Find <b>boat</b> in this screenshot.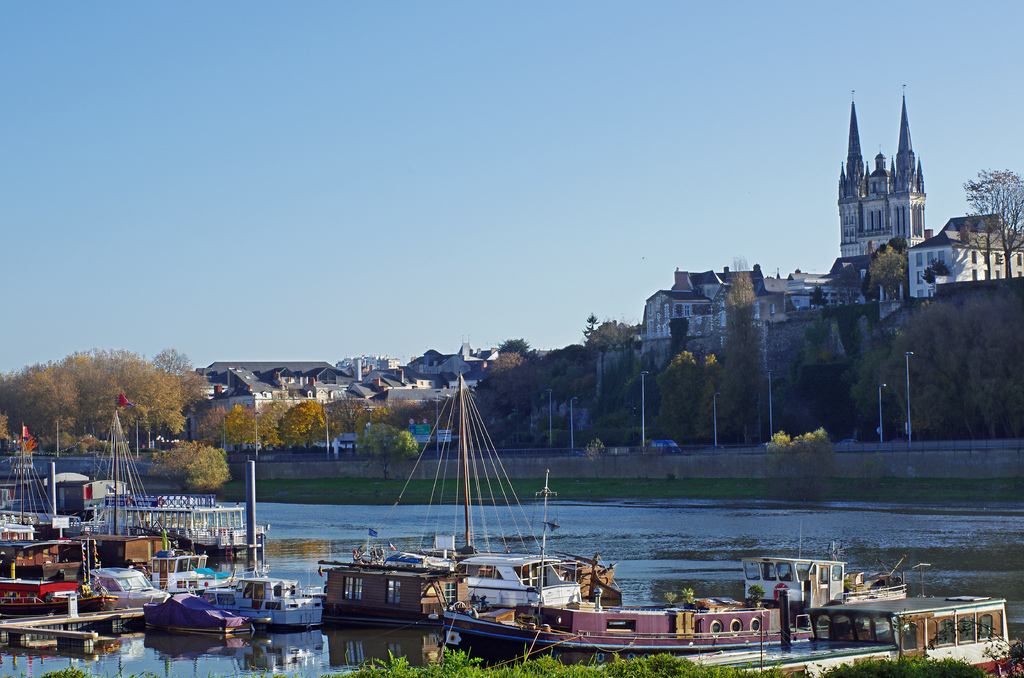
The bounding box for <b>boat</b> is bbox=[358, 371, 591, 642].
